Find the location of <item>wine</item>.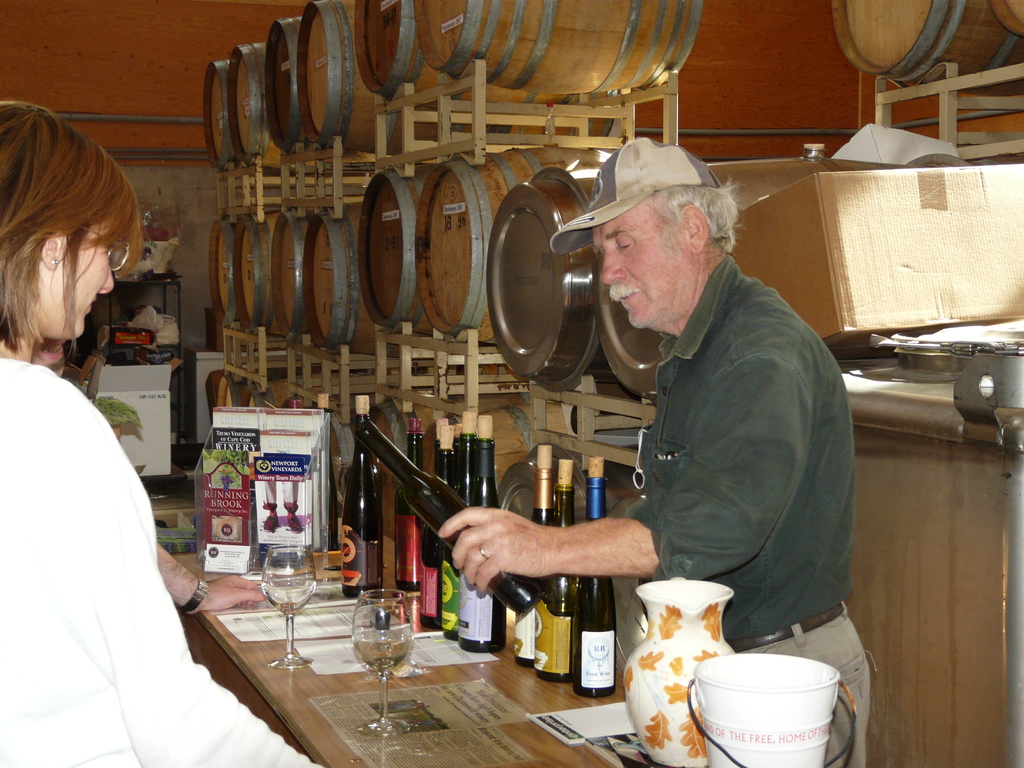
Location: (left=314, top=393, right=338, bottom=568).
